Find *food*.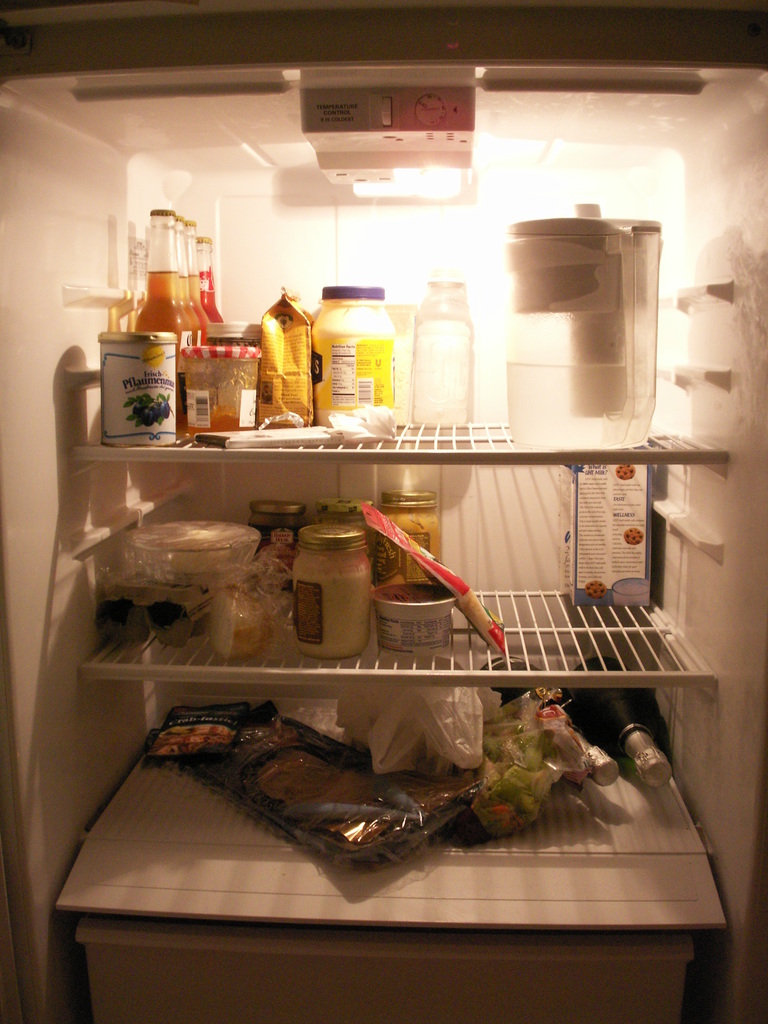
left=254, top=741, right=457, bottom=848.
